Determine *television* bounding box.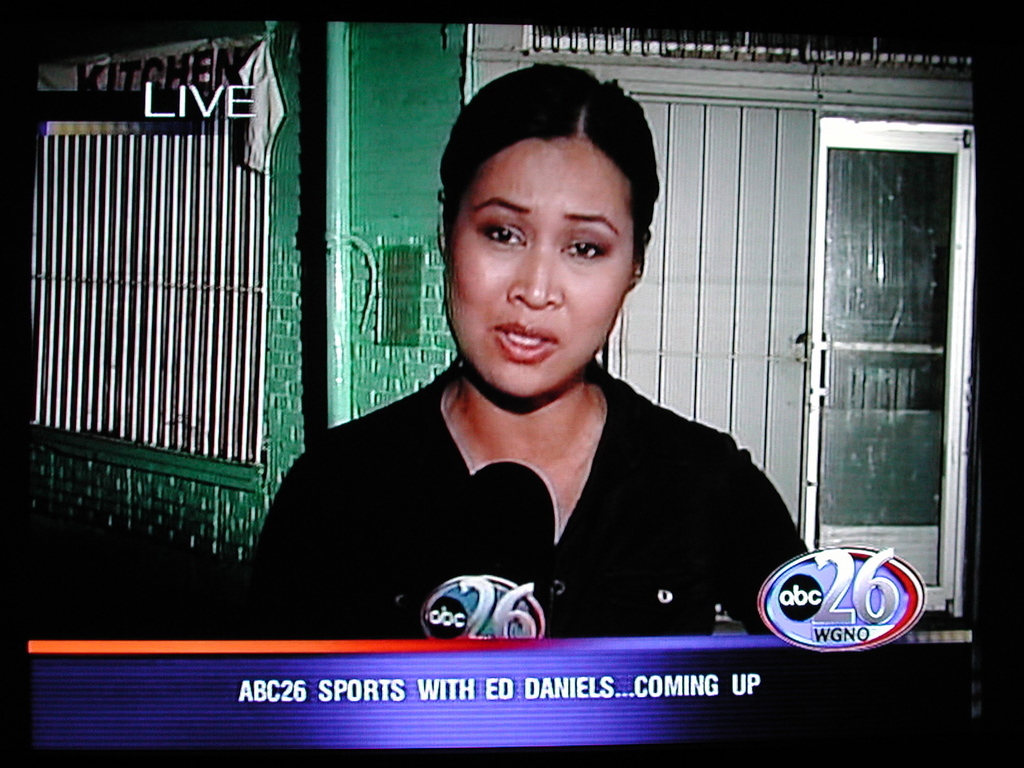
Determined: {"left": 0, "top": 2, "right": 1023, "bottom": 767}.
